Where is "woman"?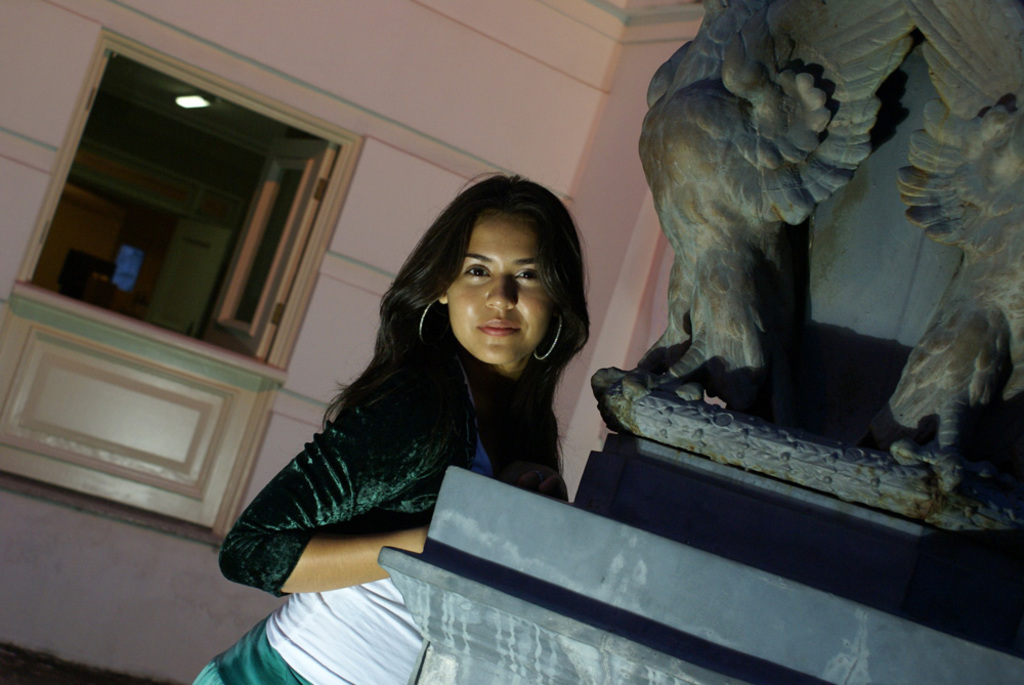
pyautogui.locateOnScreen(187, 169, 593, 684).
